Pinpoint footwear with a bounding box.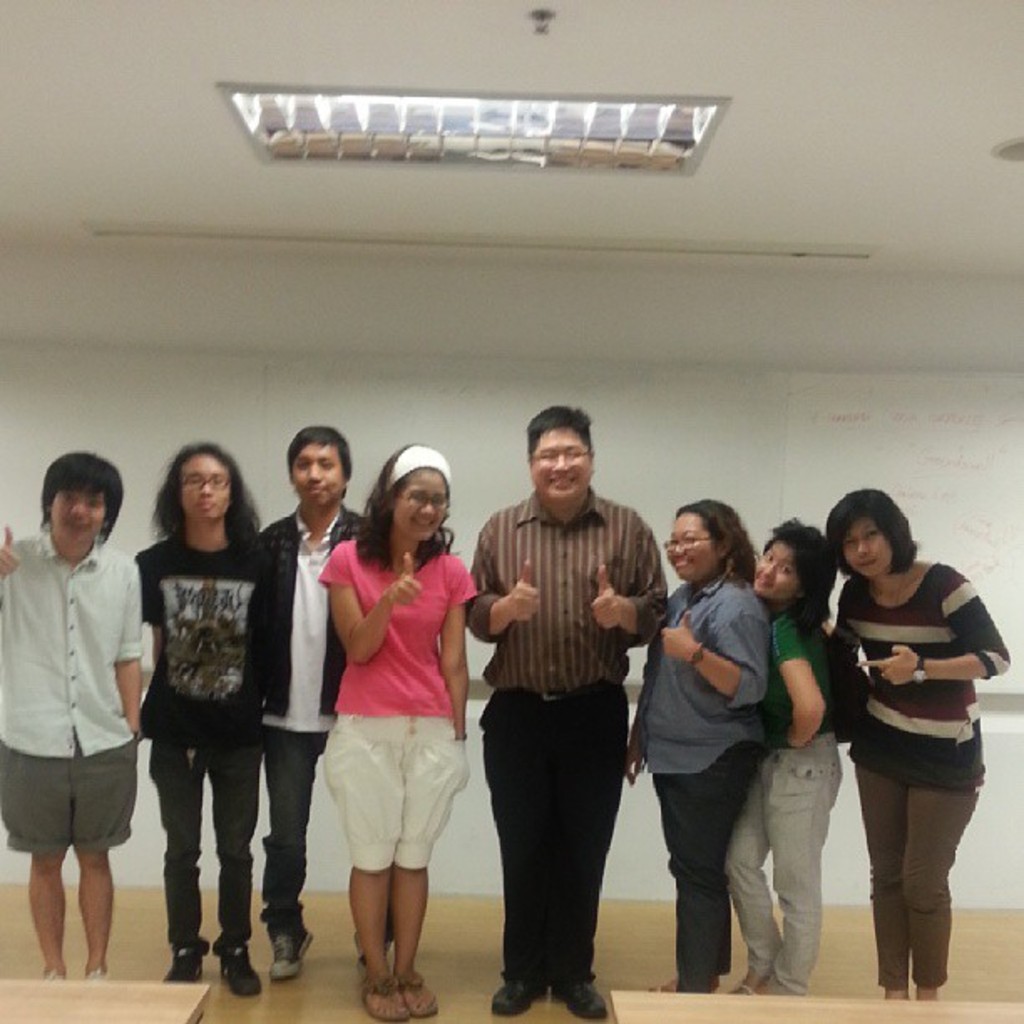
bbox(216, 937, 259, 994).
